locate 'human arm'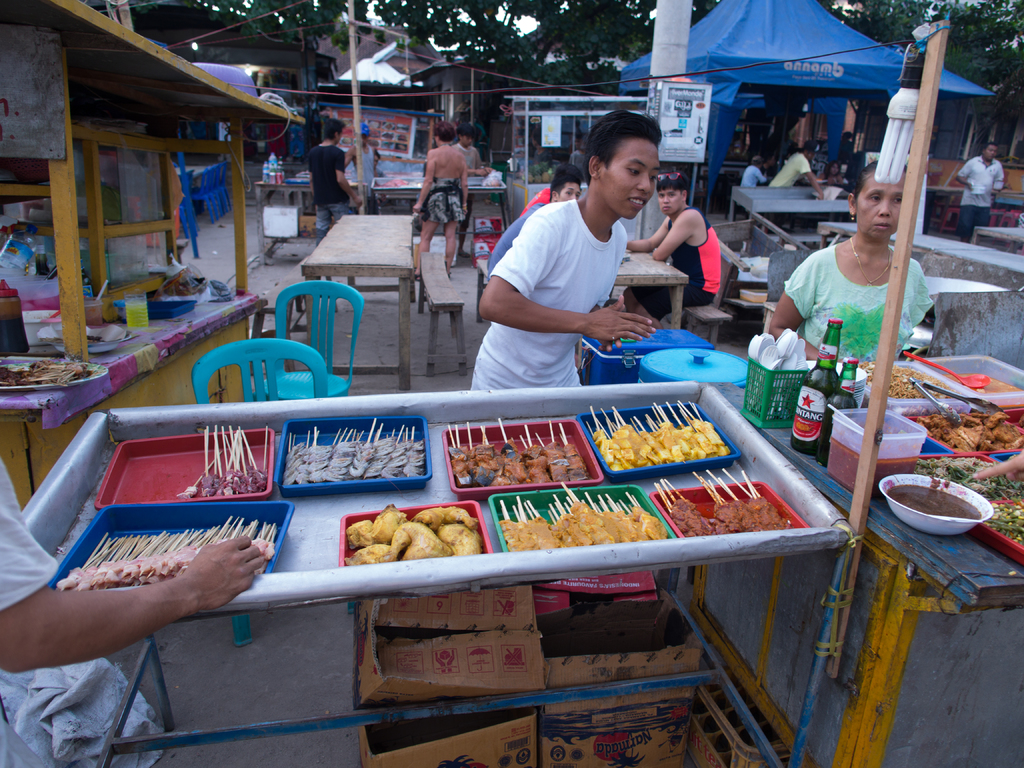
[x1=765, y1=254, x2=826, y2=362]
